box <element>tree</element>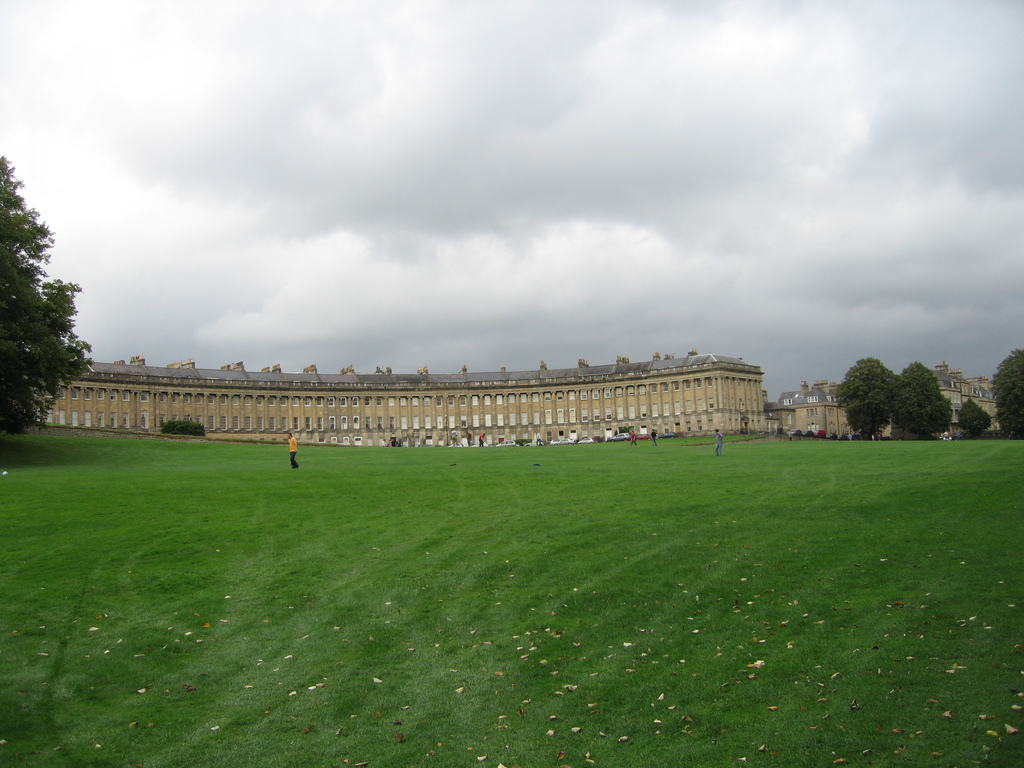
pyautogui.locateOnScreen(0, 152, 95, 436)
